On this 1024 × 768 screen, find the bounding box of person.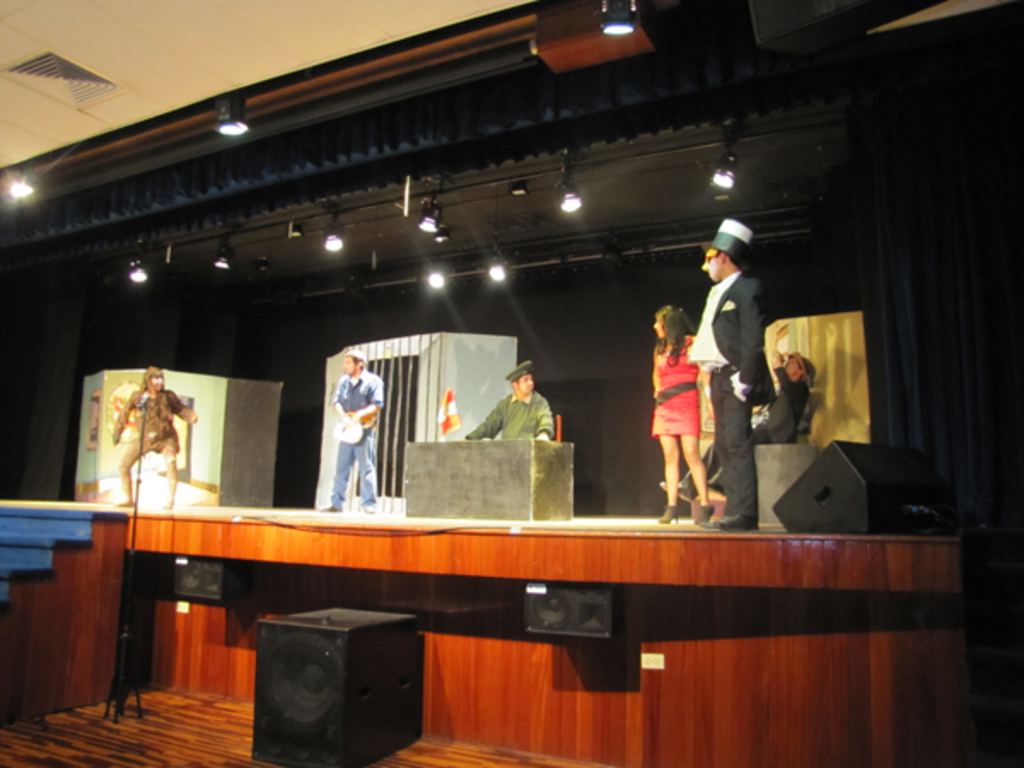
Bounding box: left=700, top=220, right=770, bottom=534.
